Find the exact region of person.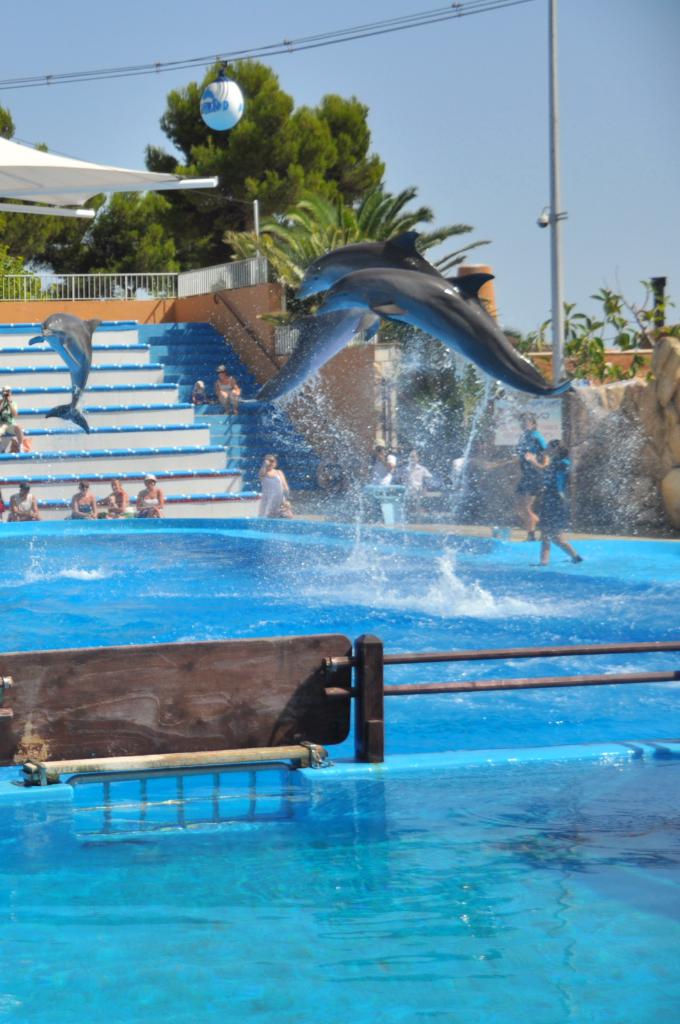
Exact region: detection(508, 419, 546, 526).
